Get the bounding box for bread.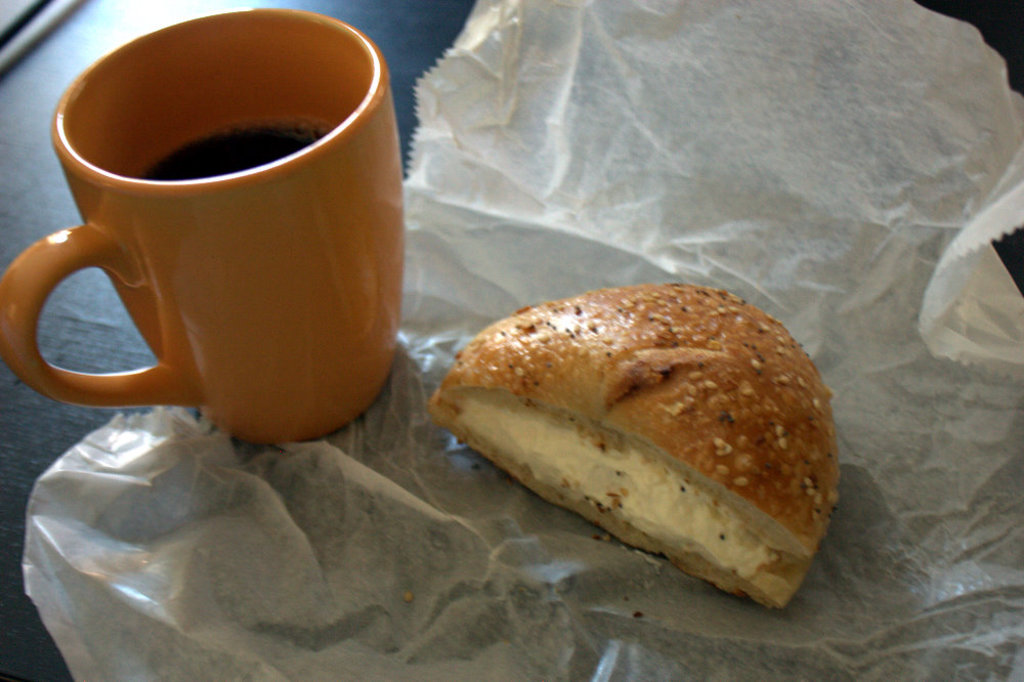
426/280/831/610.
